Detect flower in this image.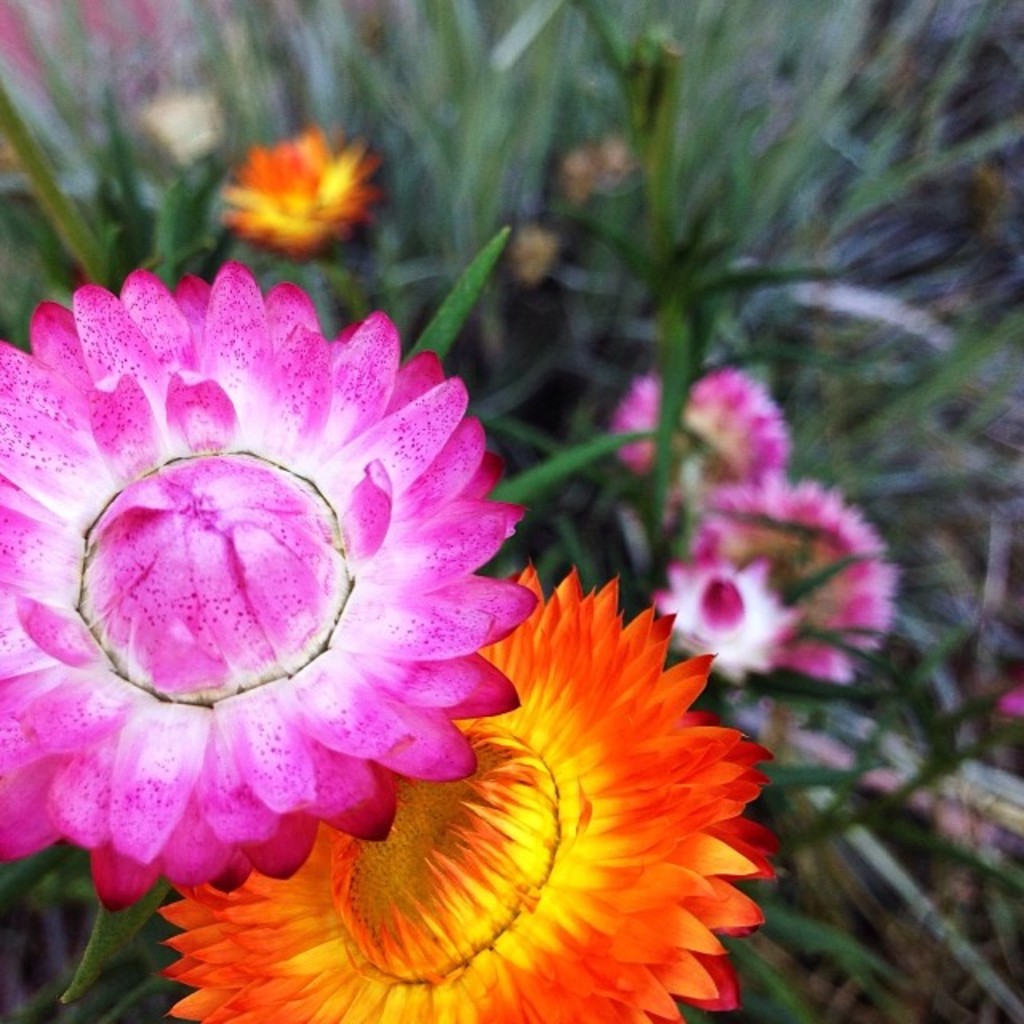
Detection: [left=651, top=534, right=790, bottom=678].
